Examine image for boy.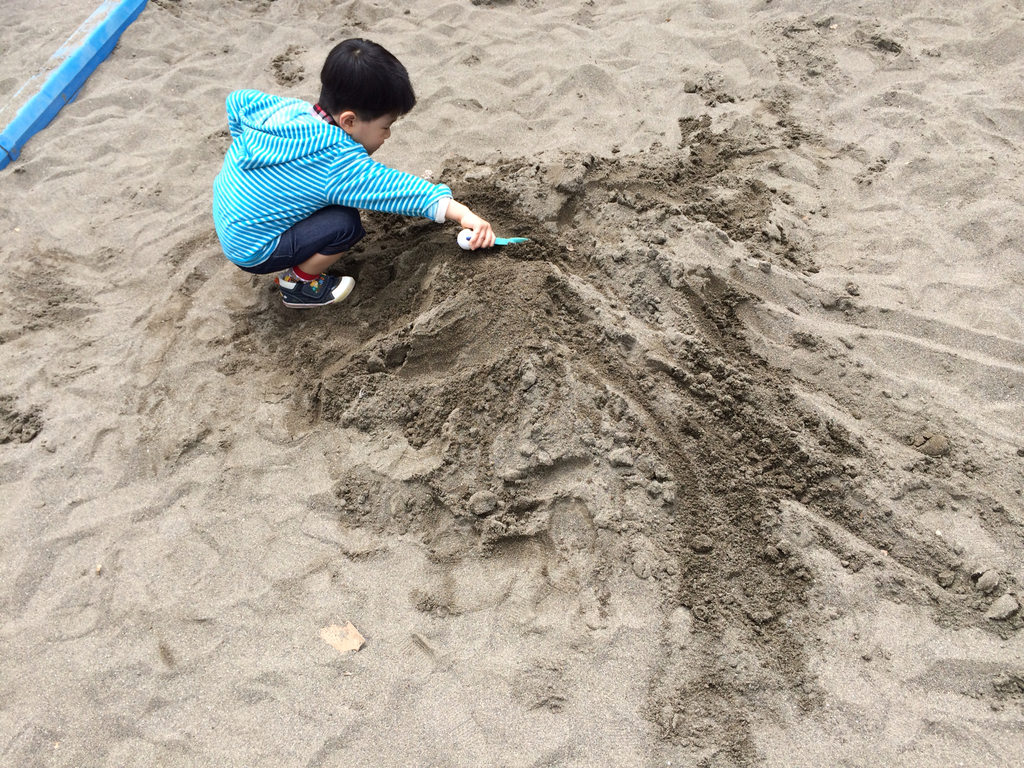
Examination result: [left=184, top=52, right=497, bottom=294].
